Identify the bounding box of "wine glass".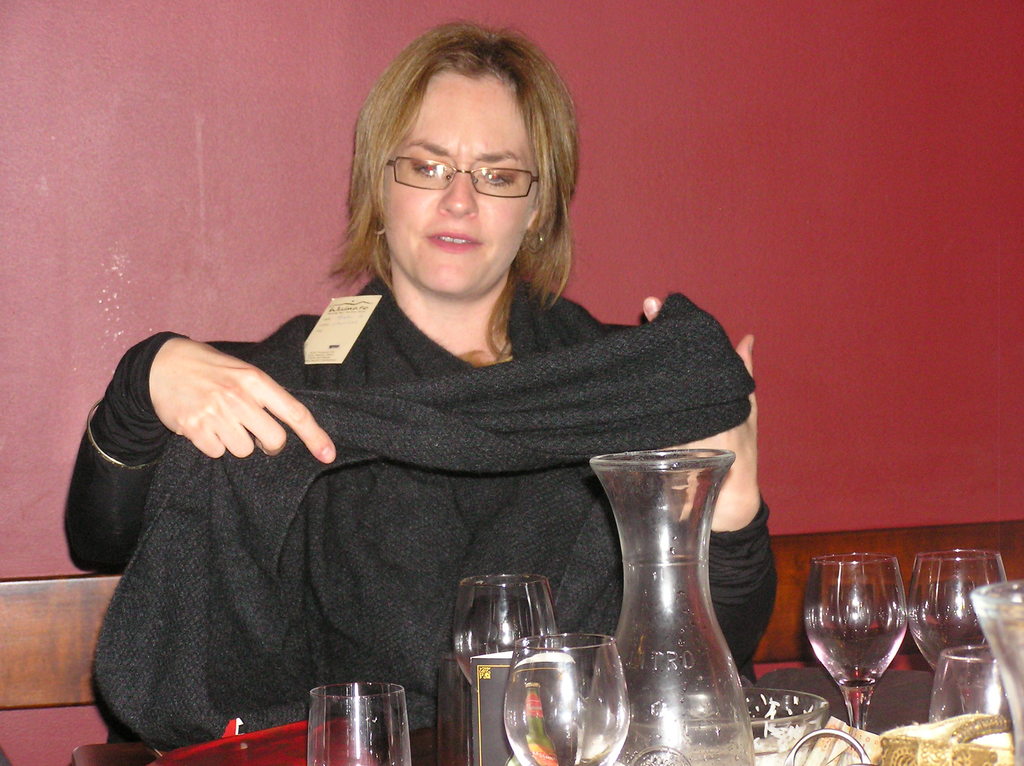
detection(308, 682, 404, 765).
